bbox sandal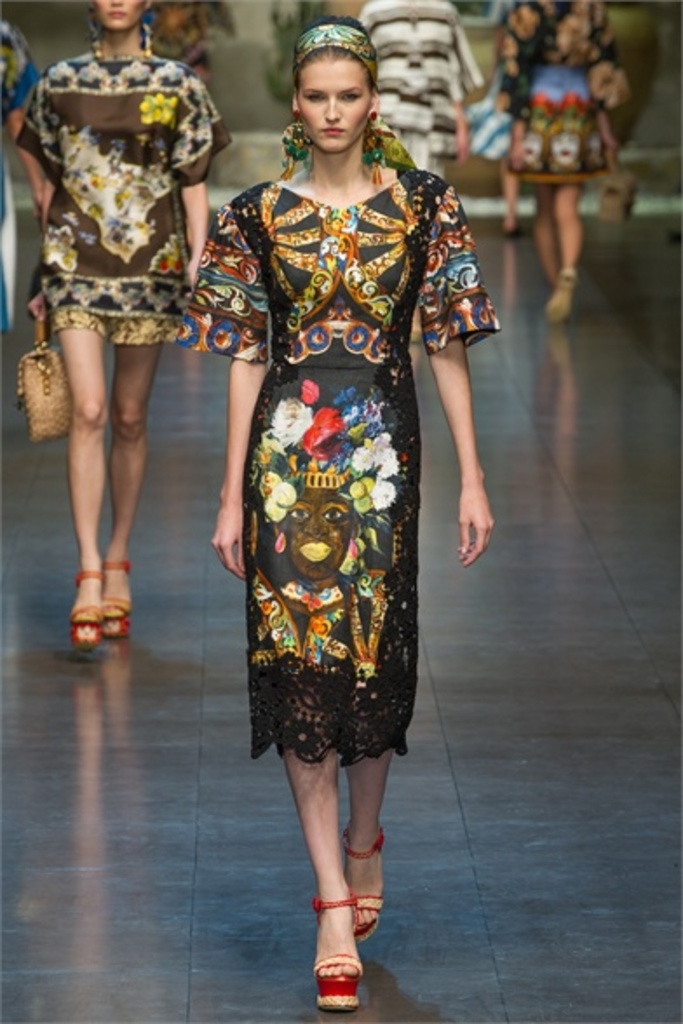
crop(71, 563, 106, 644)
